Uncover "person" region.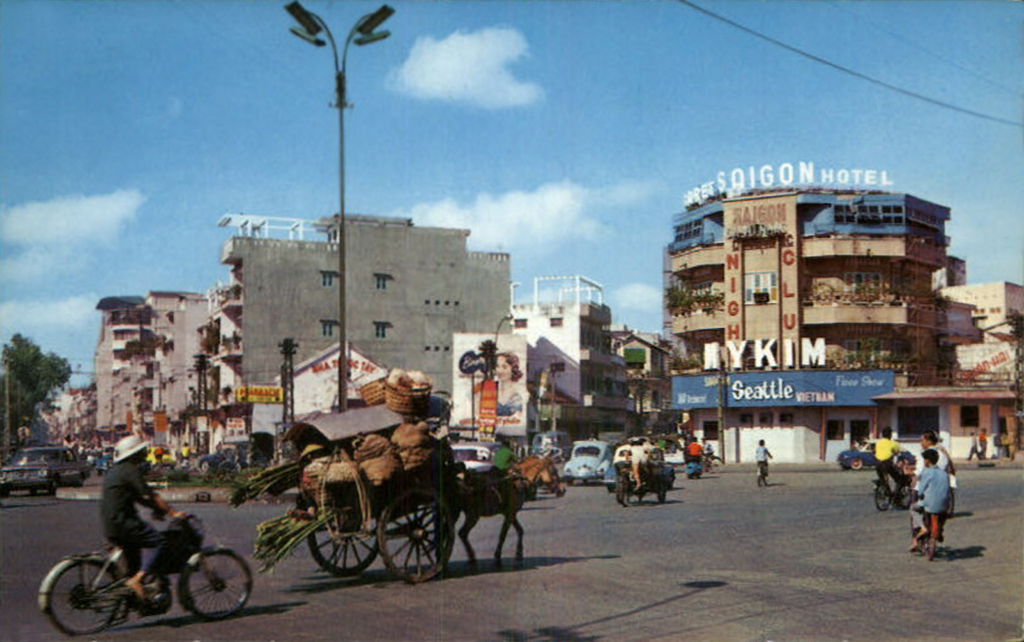
Uncovered: (left=875, top=427, right=904, bottom=497).
